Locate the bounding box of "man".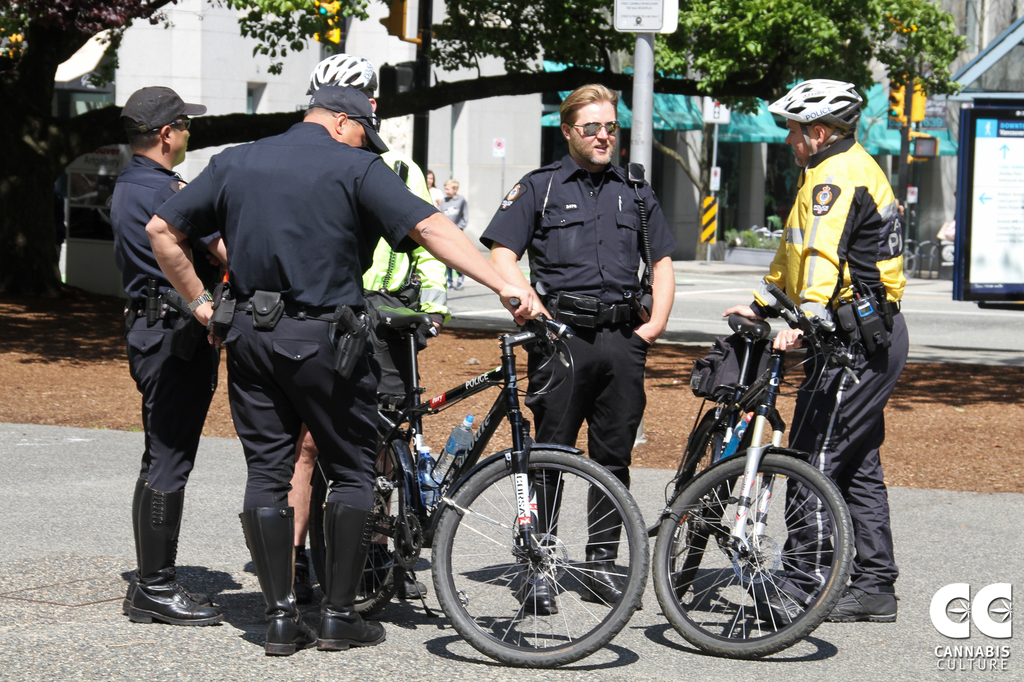
Bounding box: [left=106, top=75, right=230, bottom=631].
